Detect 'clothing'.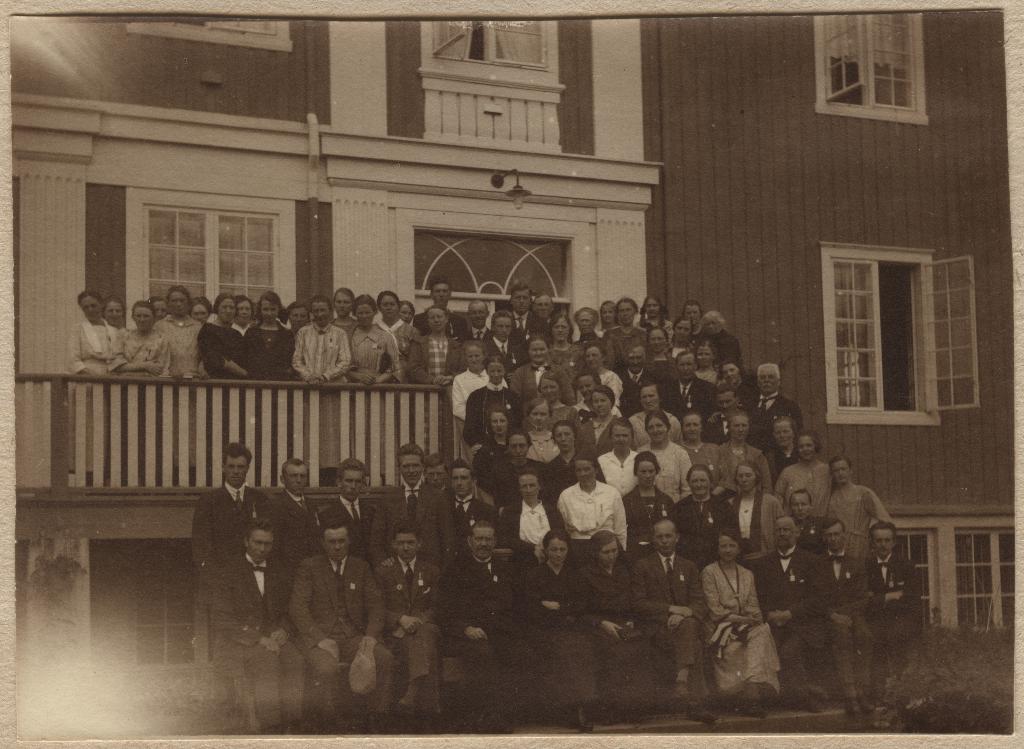
Detected at bbox=(821, 486, 893, 529).
